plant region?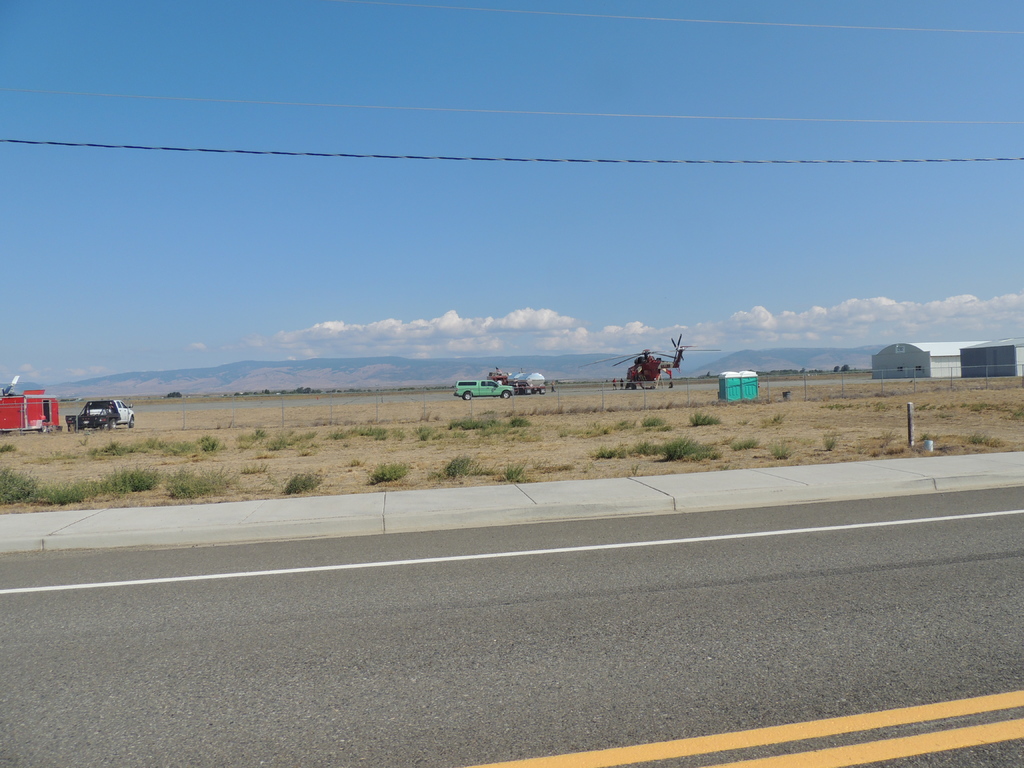
detection(615, 417, 635, 431)
